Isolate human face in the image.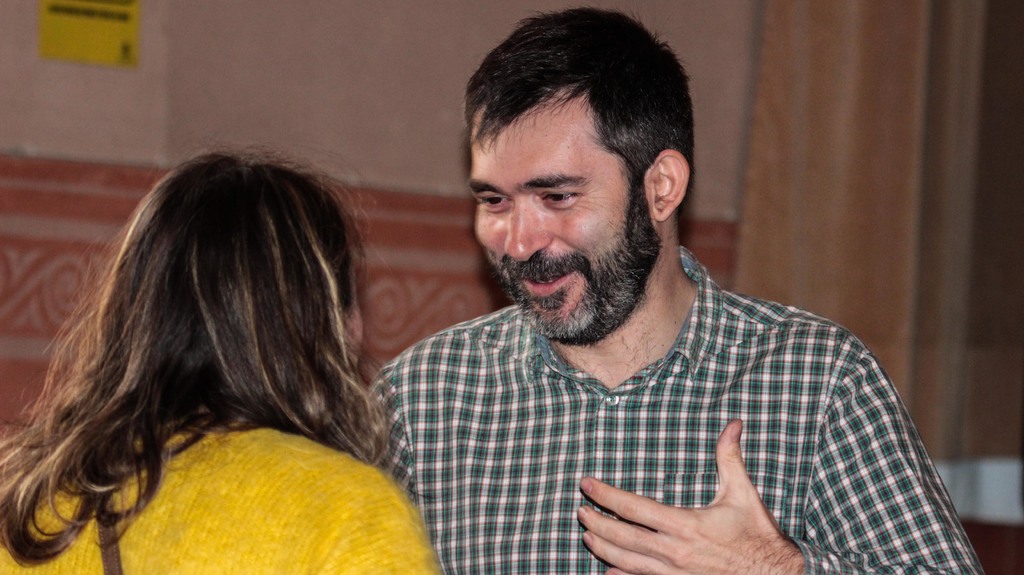
Isolated region: locate(468, 95, 632, 314).
